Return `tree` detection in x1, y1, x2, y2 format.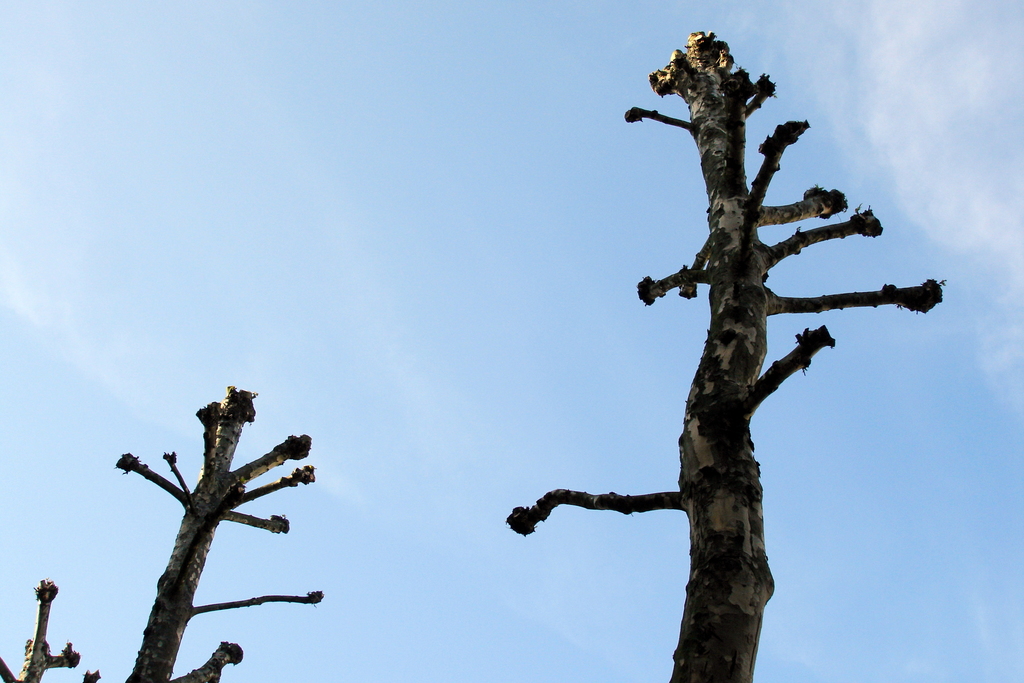
120, 384, 320, 680.
